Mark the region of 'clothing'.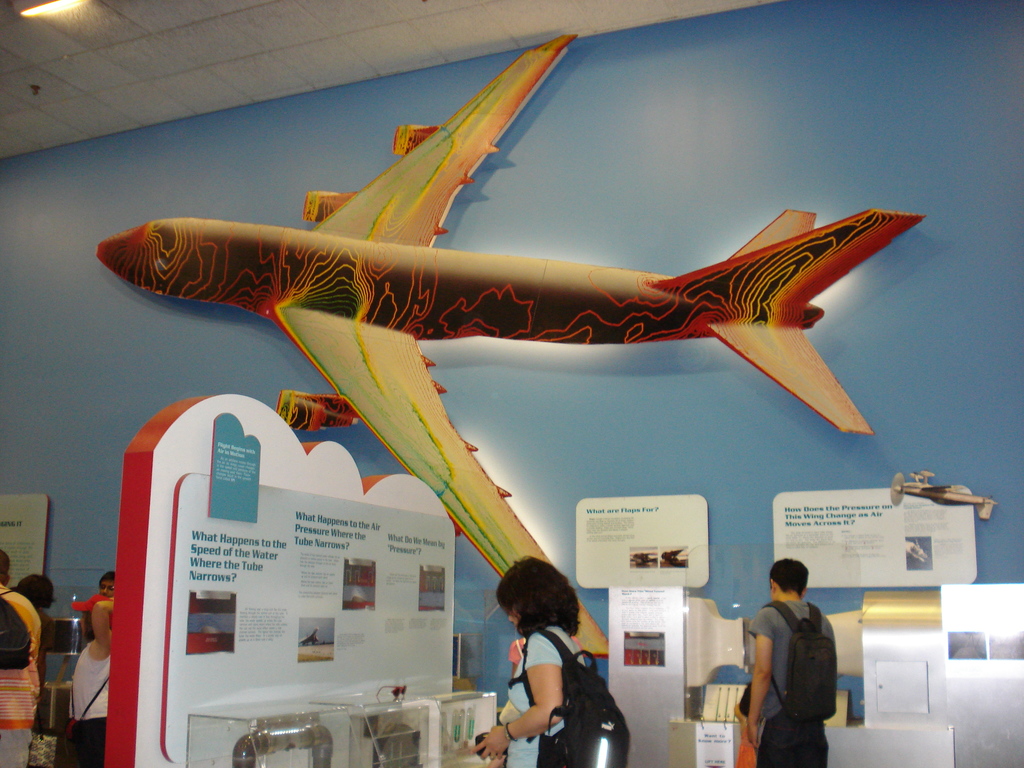
Region: 0:579:41:767.
